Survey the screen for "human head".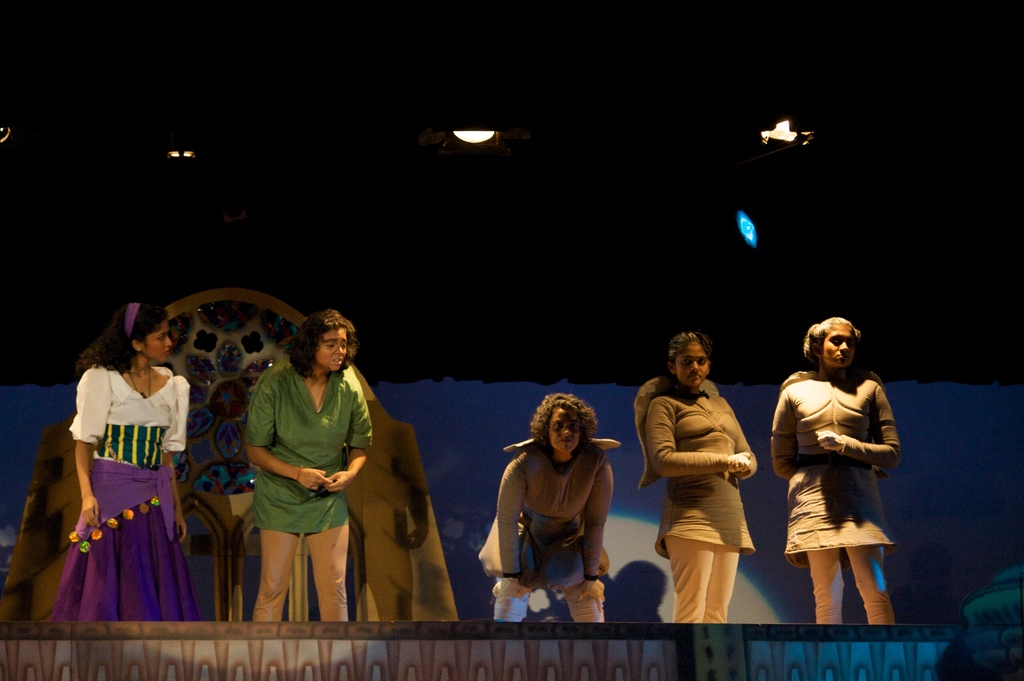
Survey found: <region>535, 392, 590, 457</region>.
